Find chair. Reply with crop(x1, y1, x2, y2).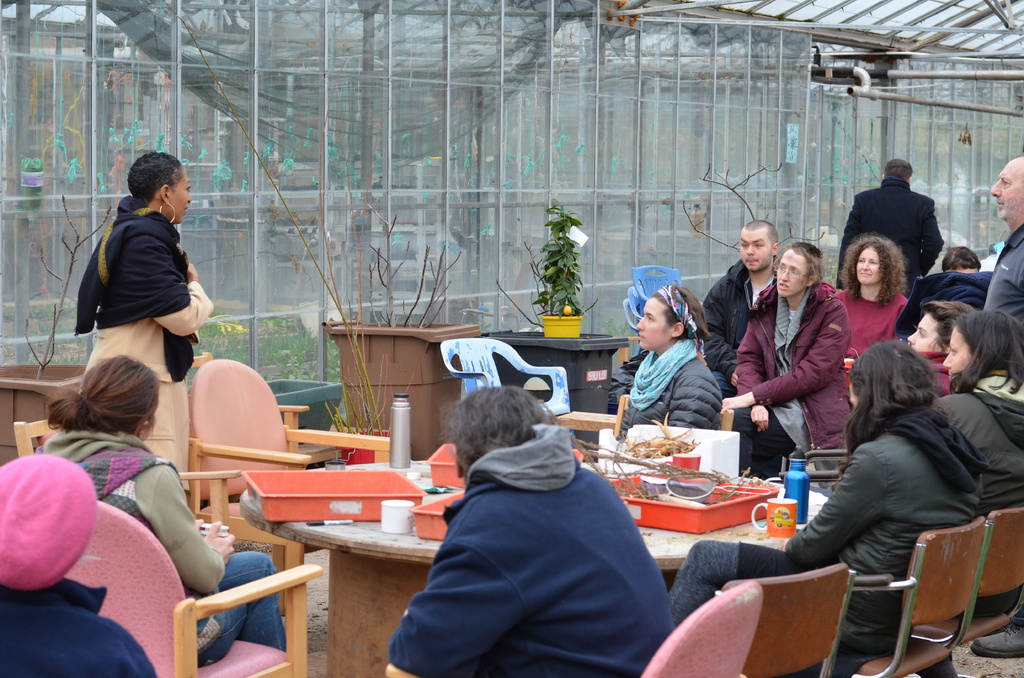
crop(62, 498, 323, 677).
